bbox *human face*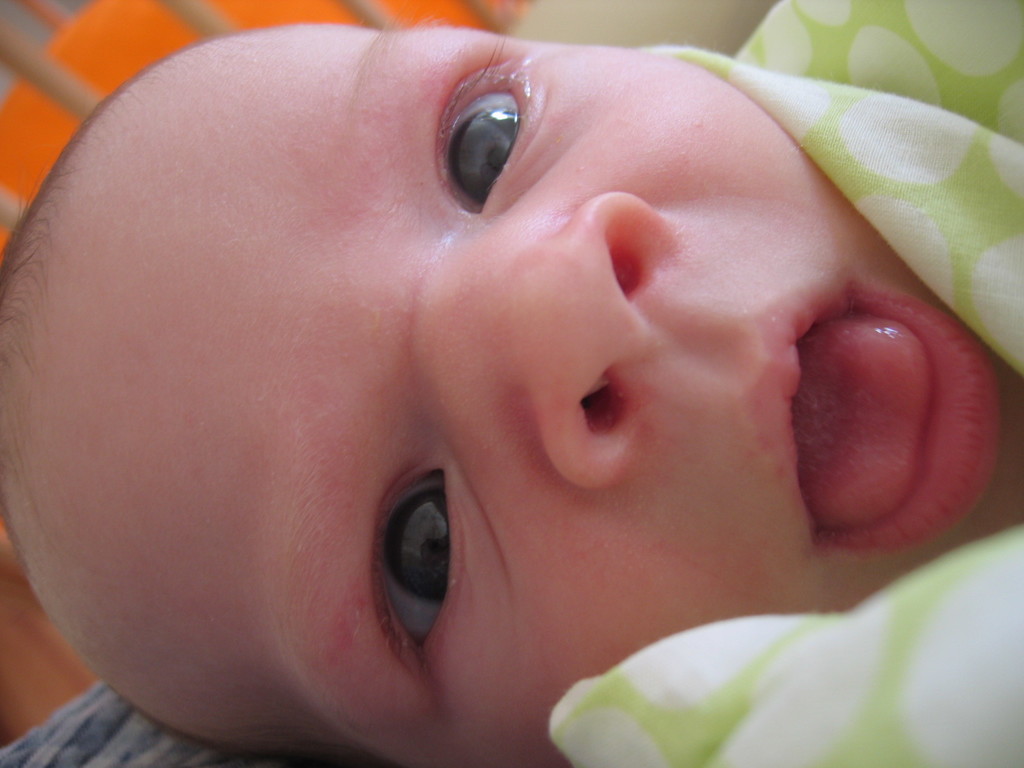
rect(50, 26, 1023, 767)
